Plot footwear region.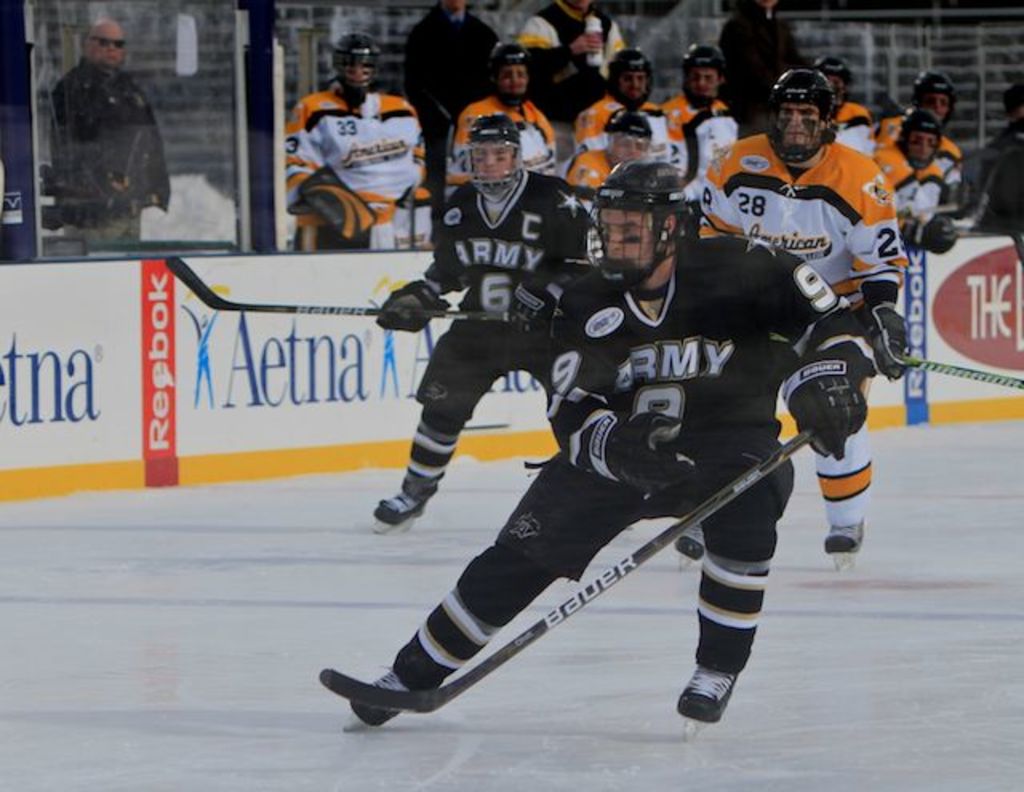
Plotted at box(824, 522, 867, 554).
